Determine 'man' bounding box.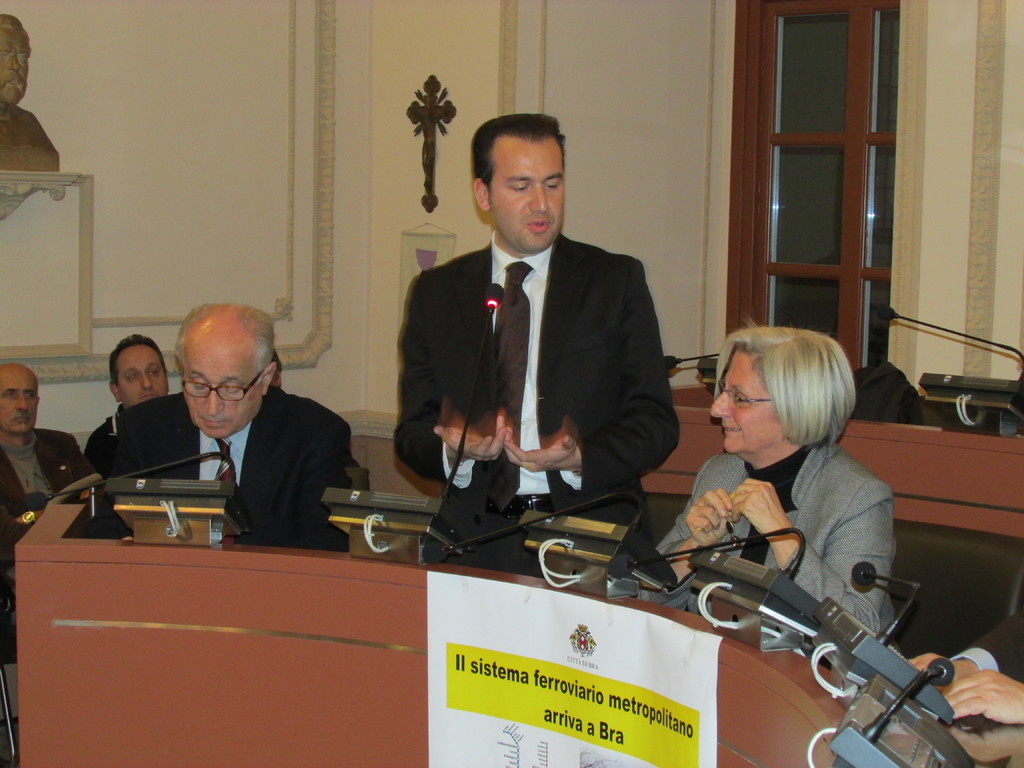
Determined: 0:13:59:170.
